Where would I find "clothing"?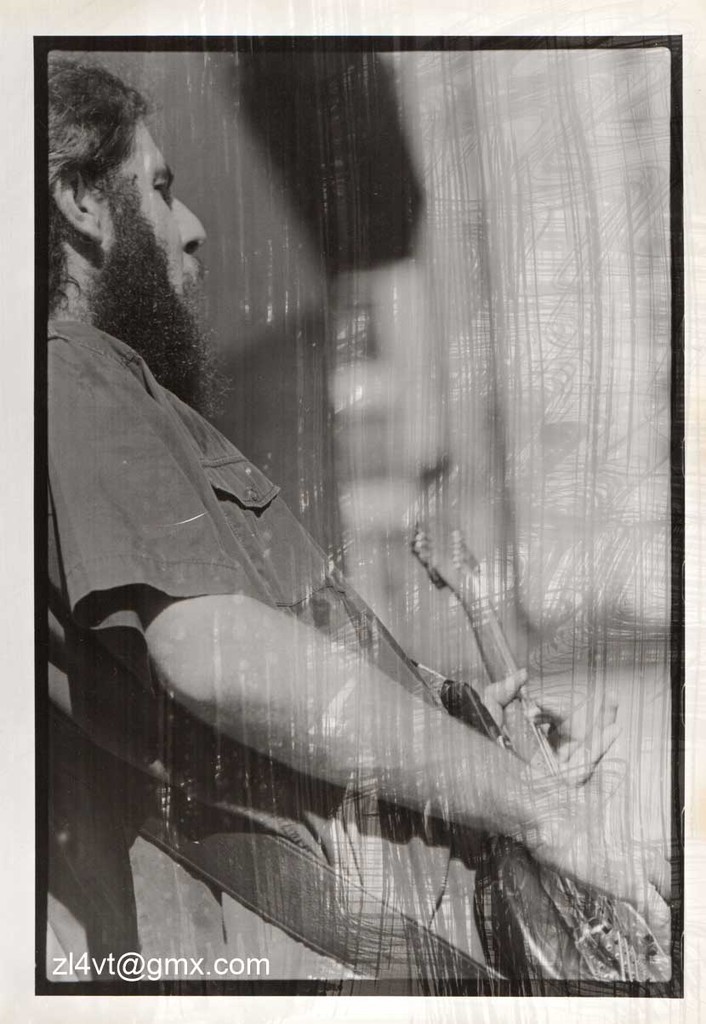
At Rect(59, 123, 632, 964).
